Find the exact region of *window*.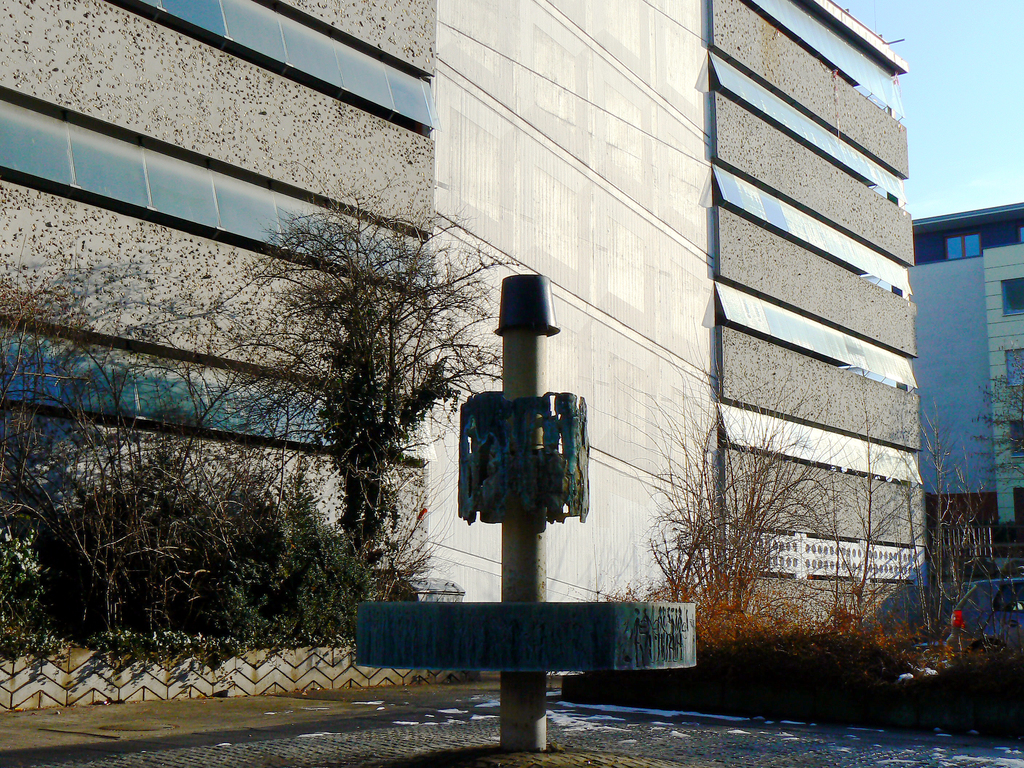
Exact region: BBox(1014, 484, 1023, 527).
